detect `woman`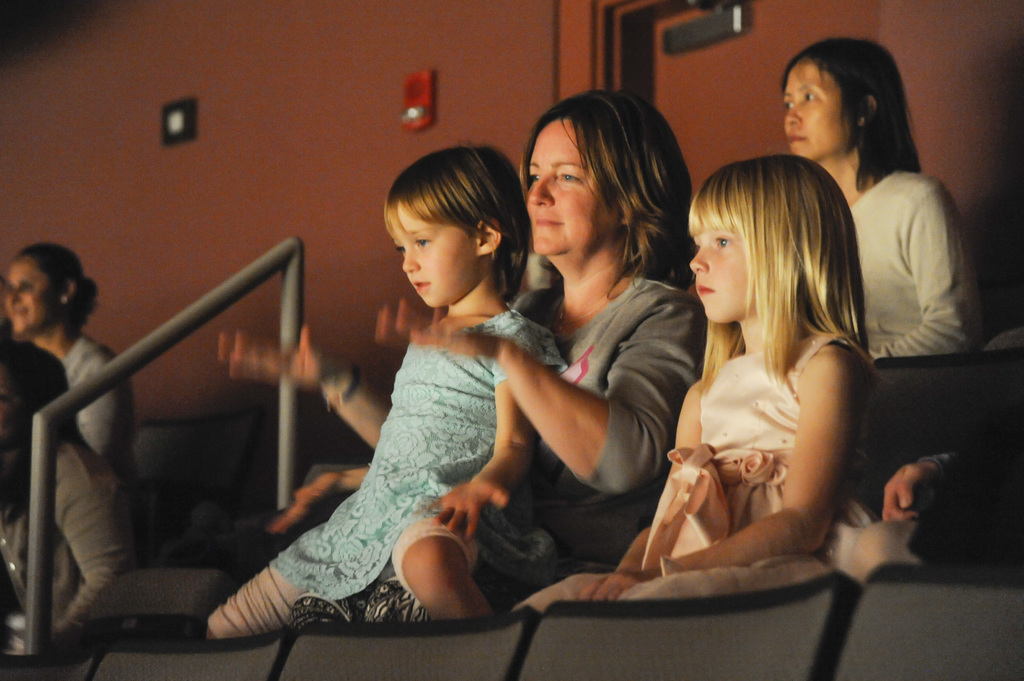
218,92,715,598
